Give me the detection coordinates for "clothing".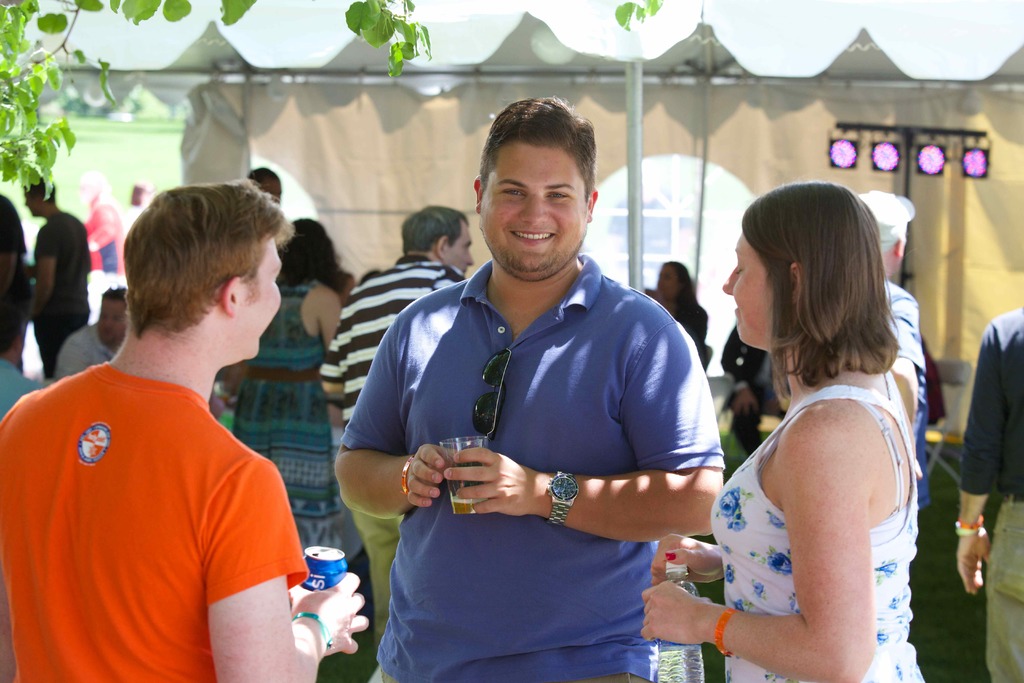
bbox=(0, 193, 29, 355).
